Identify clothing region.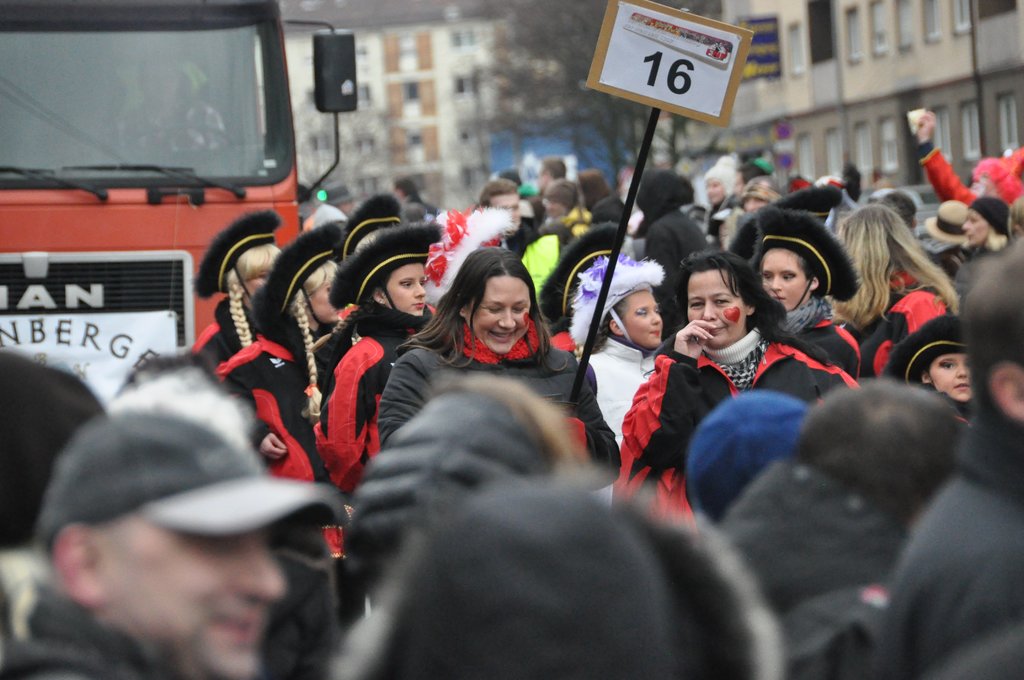
Region: [316, 285, 452, 506].
